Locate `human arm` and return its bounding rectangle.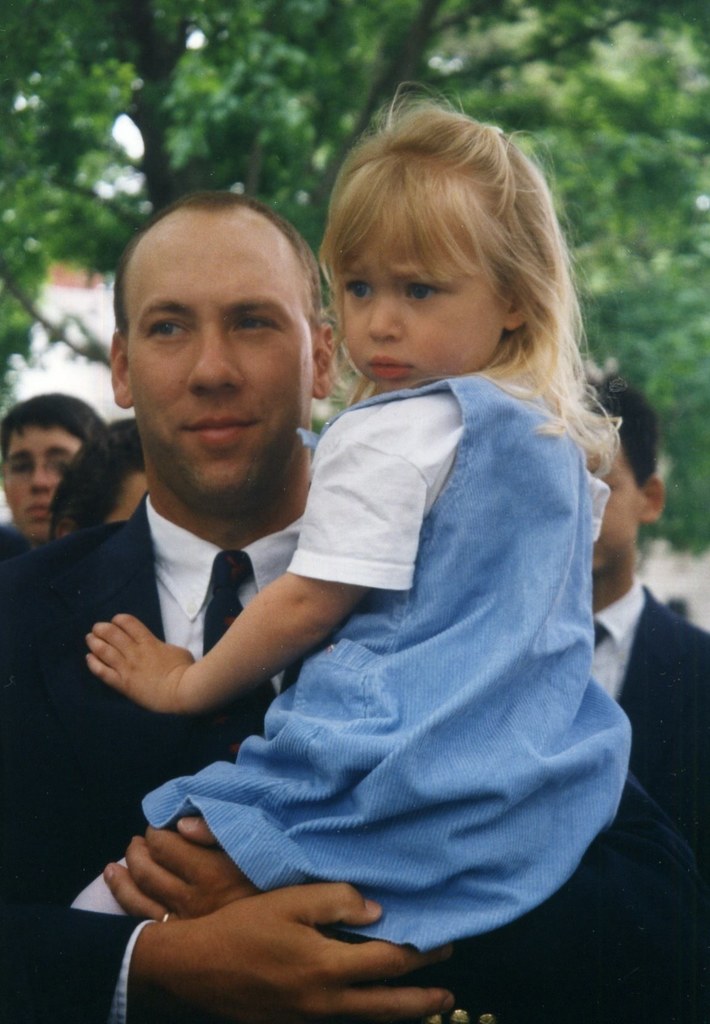
(x1=85, y1=426, x2=417, y2=710).
